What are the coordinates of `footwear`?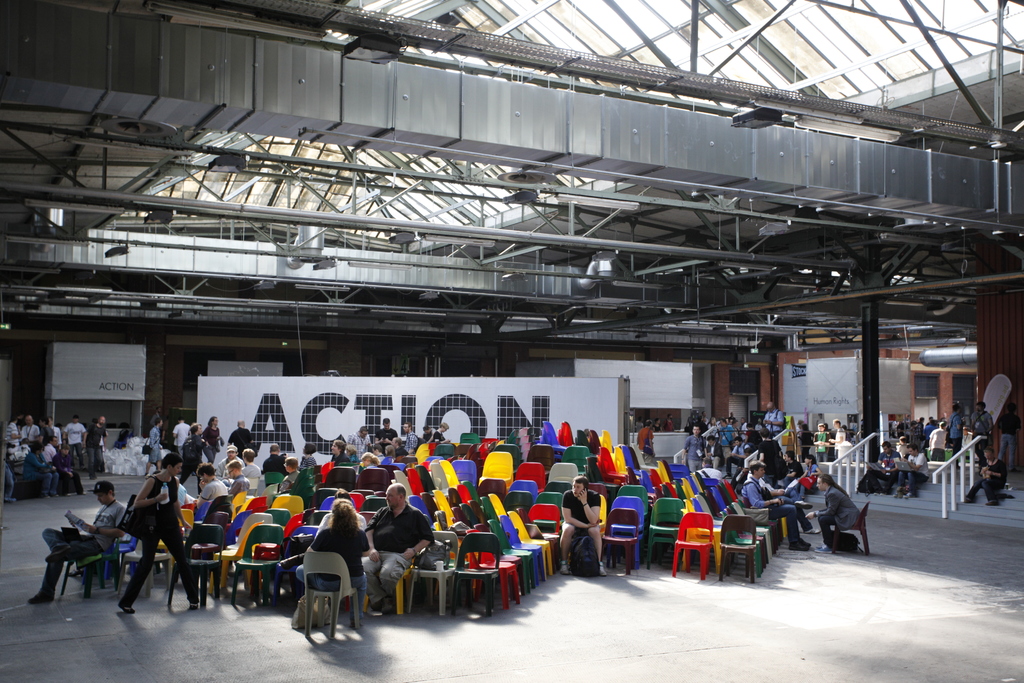
(x1=810, y1=523, x2=824, y2=539).
